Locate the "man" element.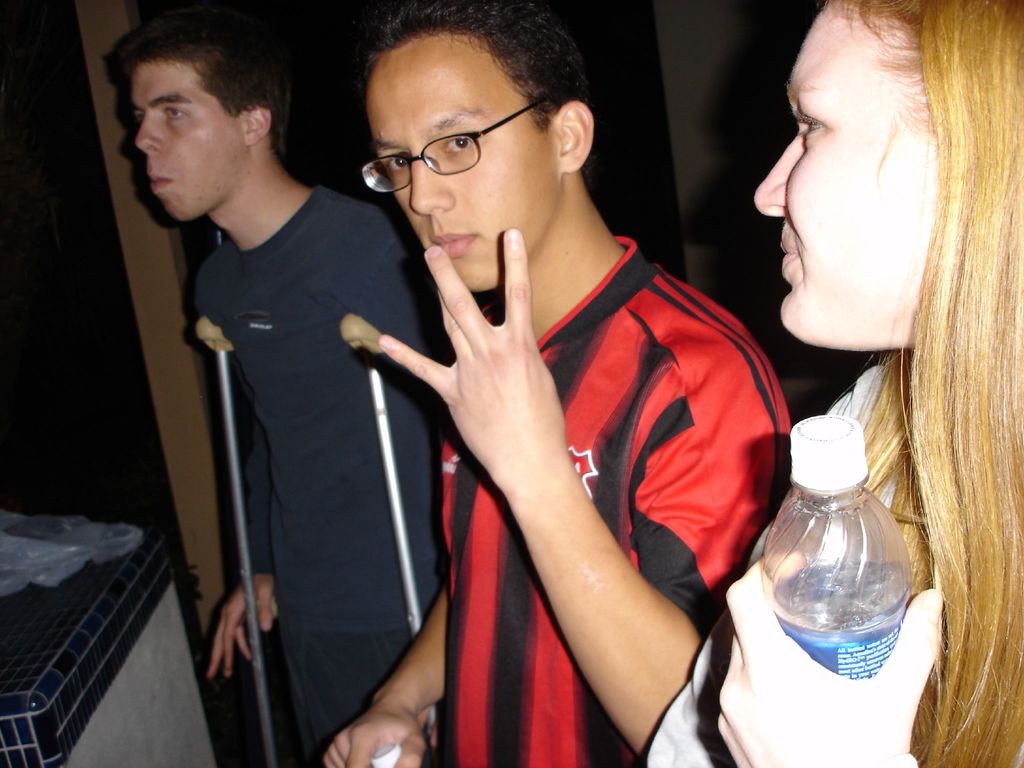
Element bbox: 120/8/452/767.
